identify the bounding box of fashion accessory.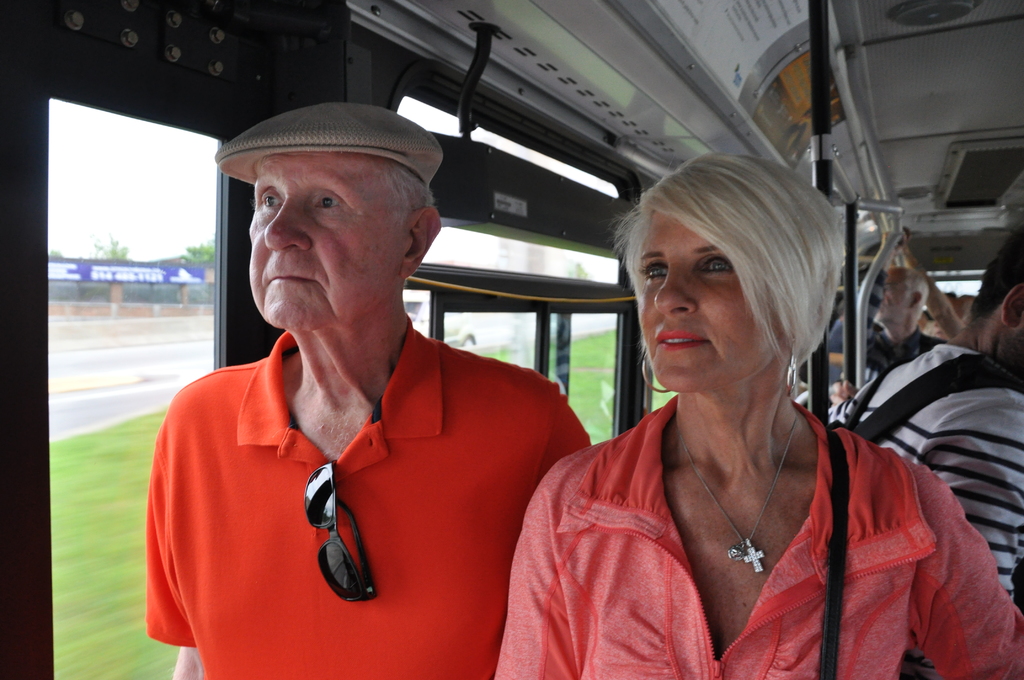
(641,359,669,389).
